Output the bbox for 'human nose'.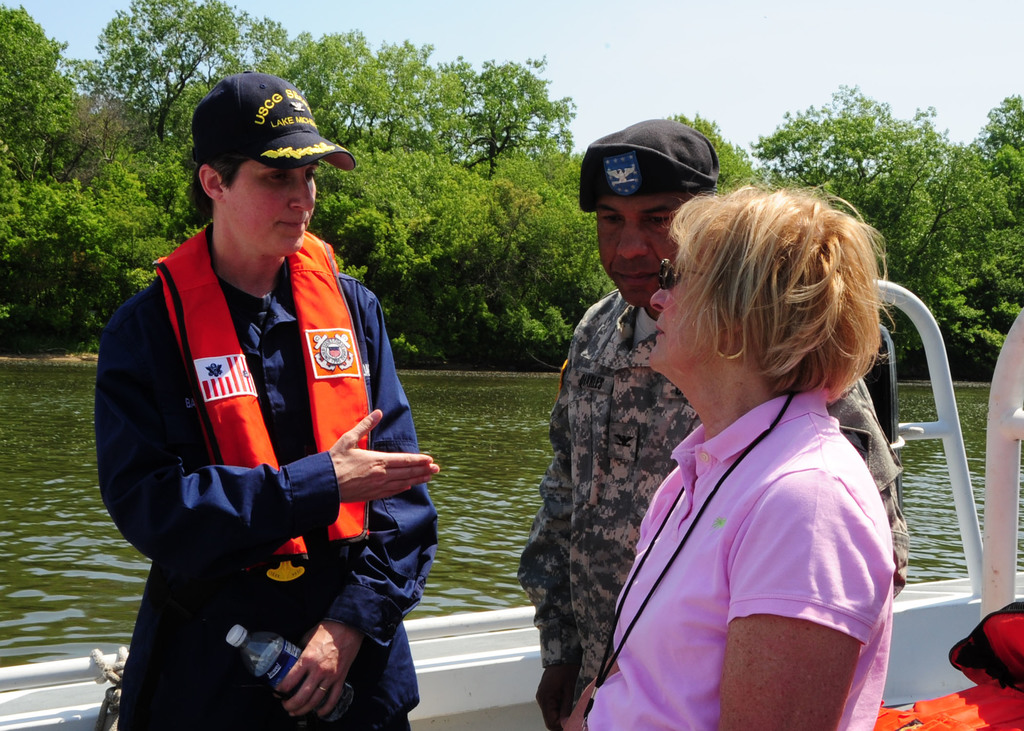
pyautogui.locateOnScreen(291, 175, 314, 211).
